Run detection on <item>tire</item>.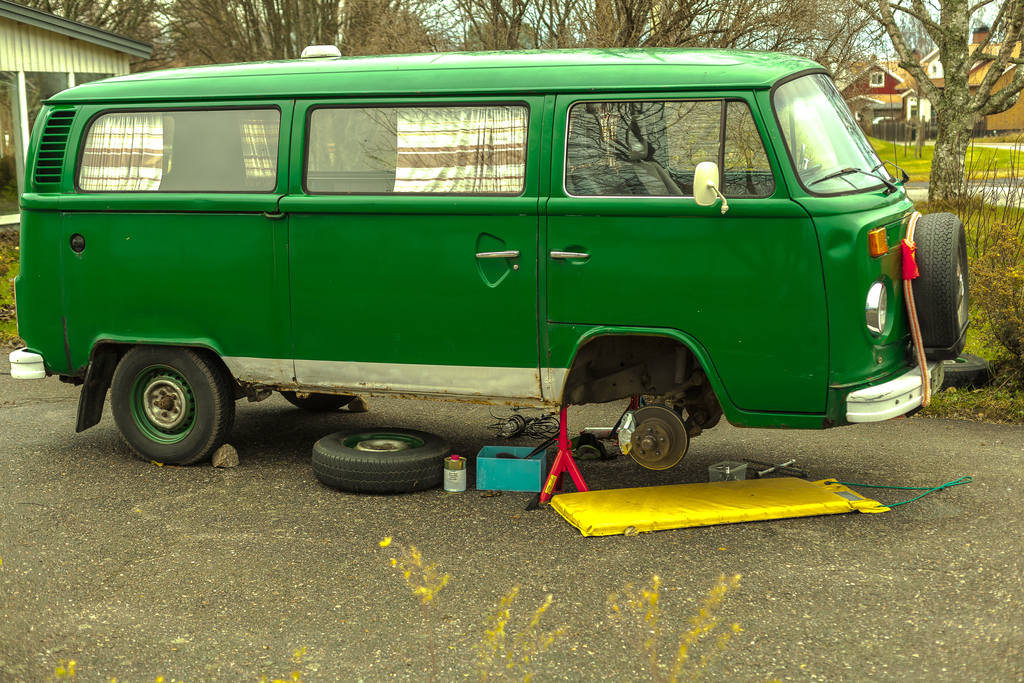
Result: [312,427,452,493].
